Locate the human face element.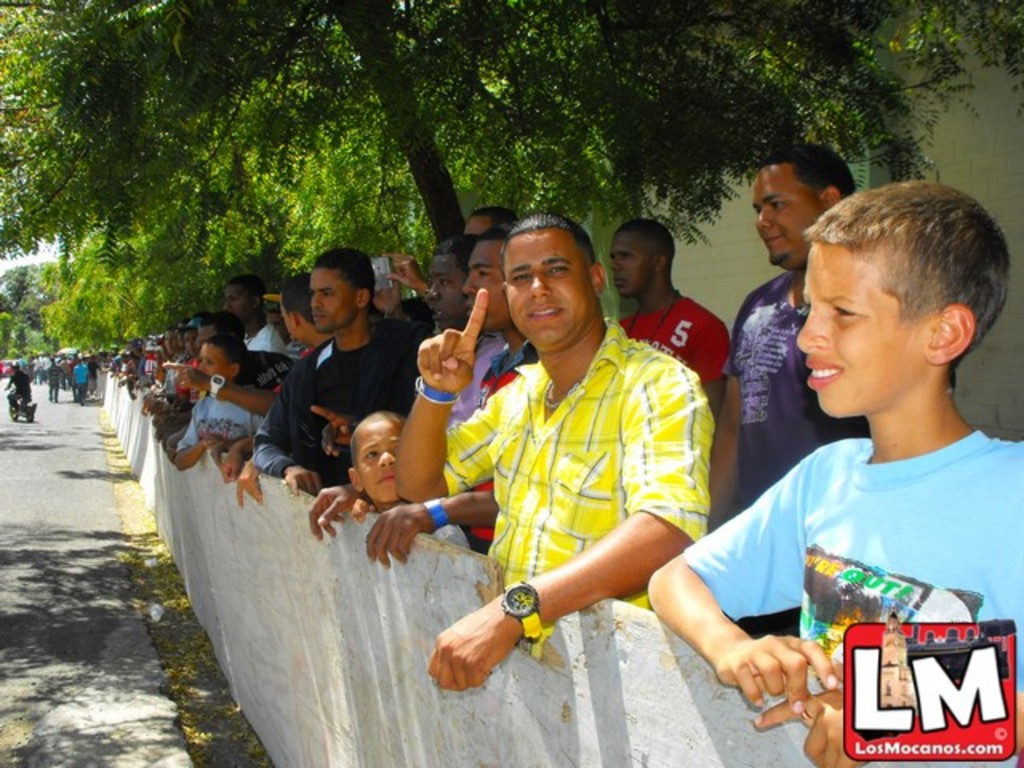
Element bbox: locate(464, 242, 512, 331).
